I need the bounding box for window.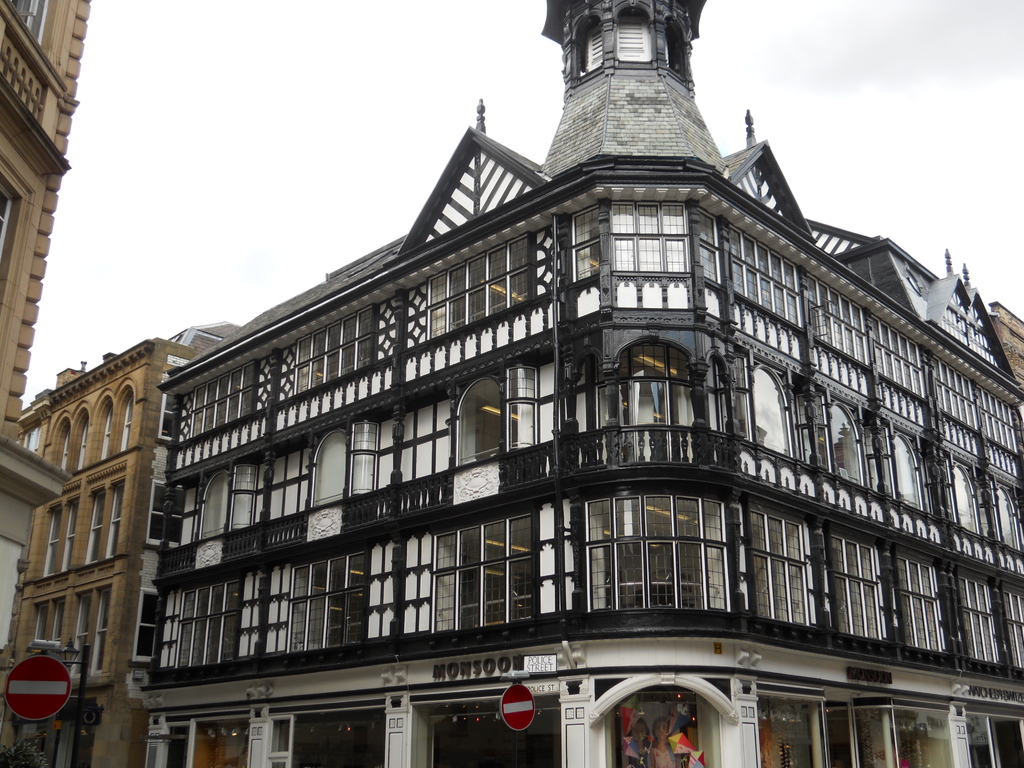
Here it is: 899, 557, 944, 655.
